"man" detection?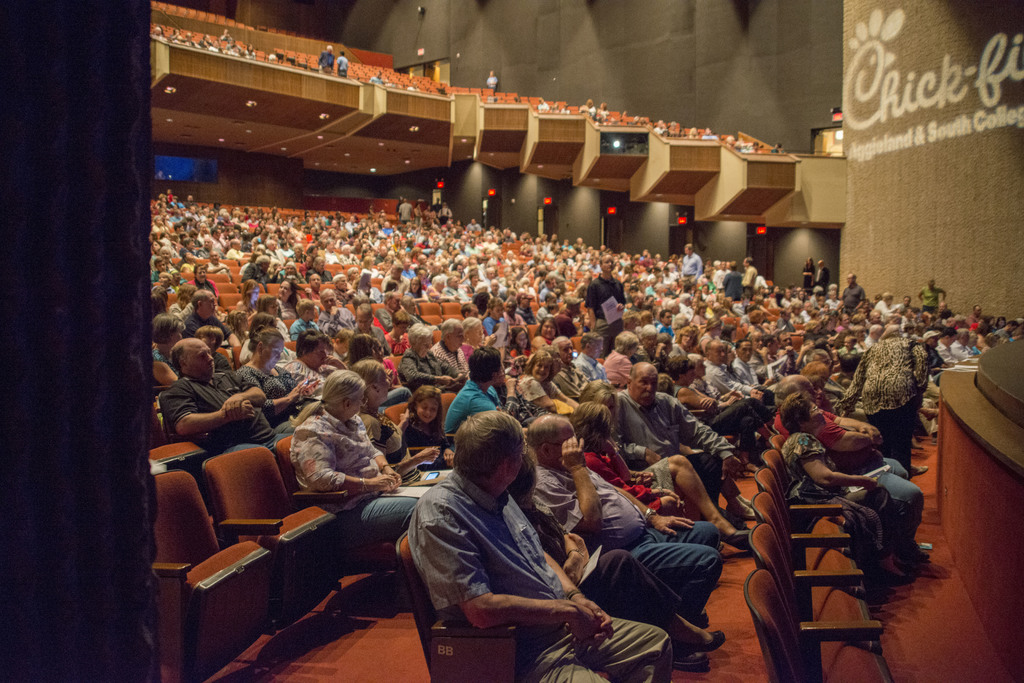
{"x1": 159, "y1": 339, "x2": 287, "y2": 460}
